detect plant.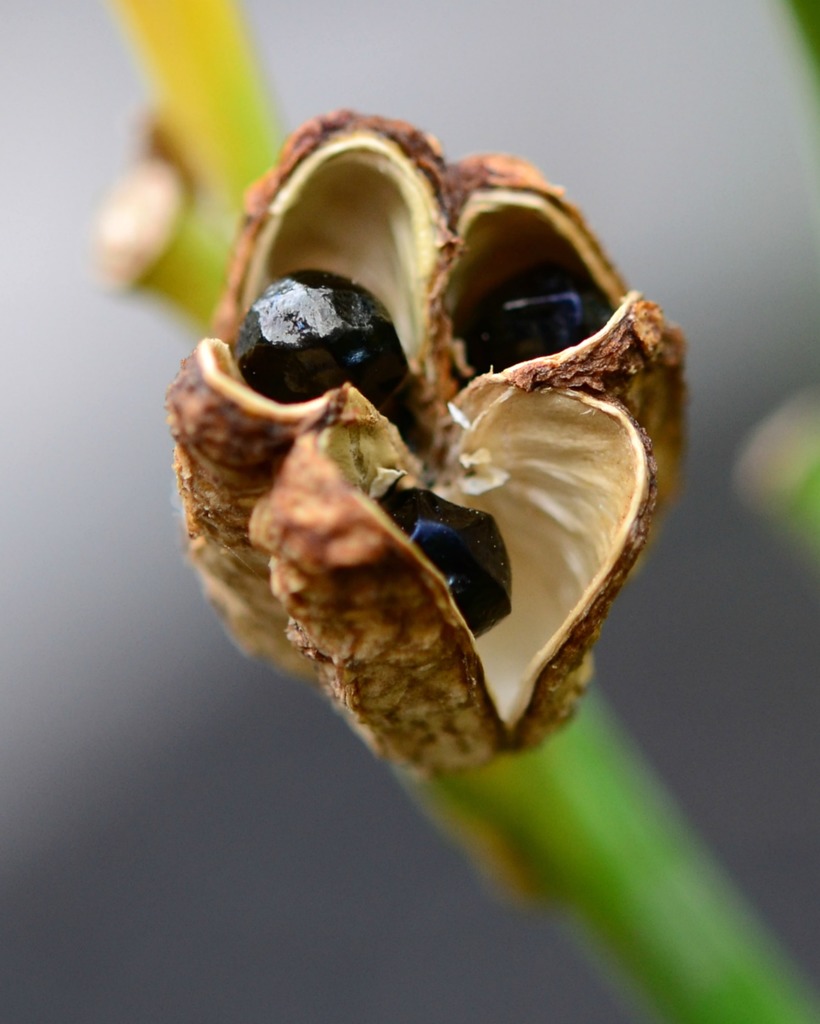
Detected at x1=97, y1=0, x2=805, y2=1023.
